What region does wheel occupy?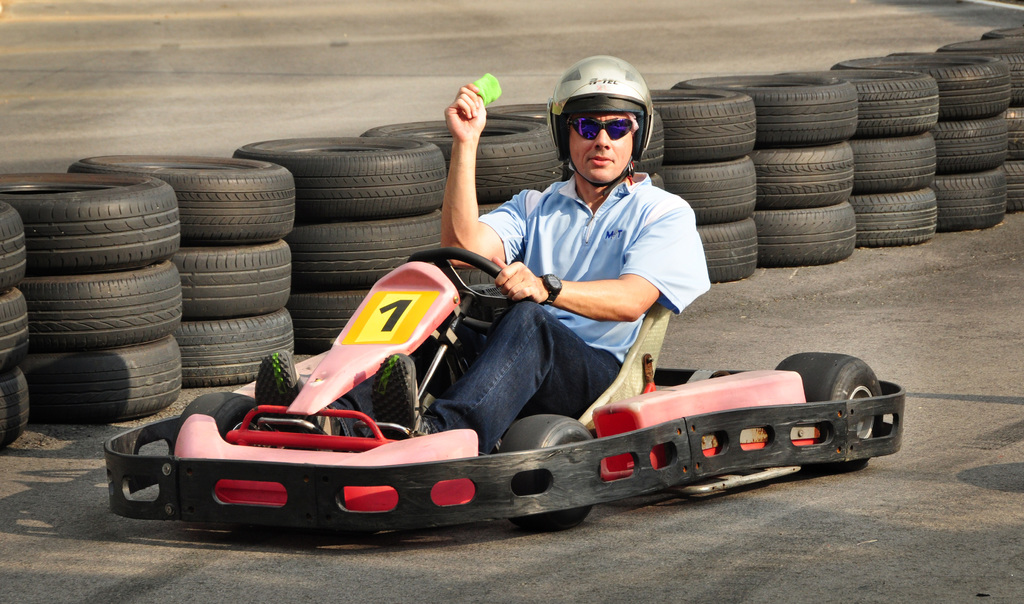
[left=476, top=204, right=500, bottom=217].
